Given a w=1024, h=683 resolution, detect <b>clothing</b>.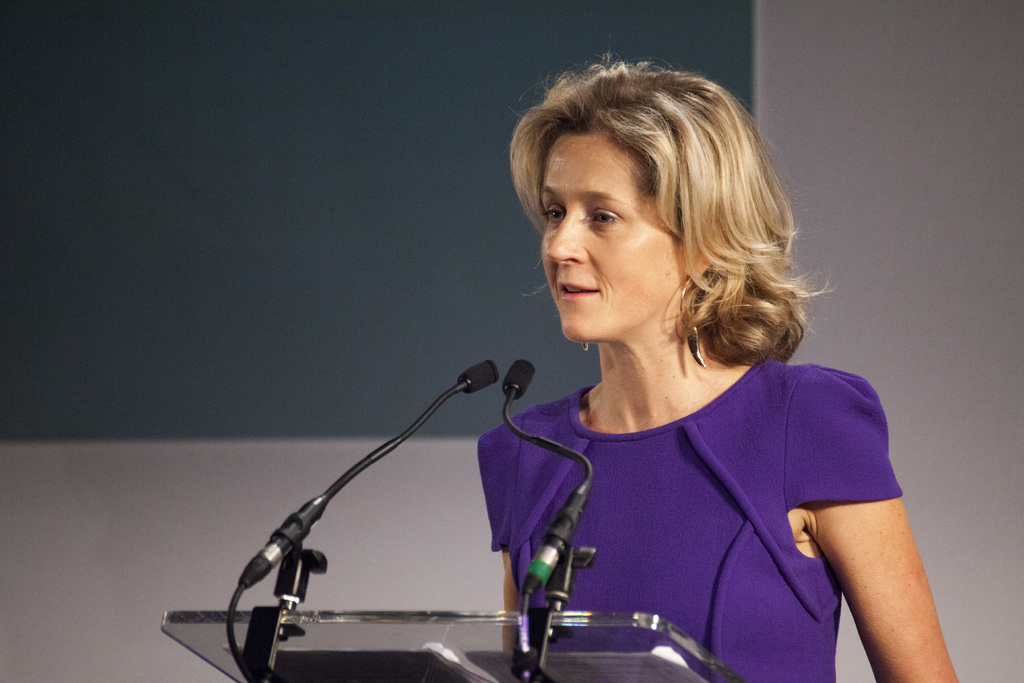
pyautogui.locateOnScreen(477, 320, 931, 663).
